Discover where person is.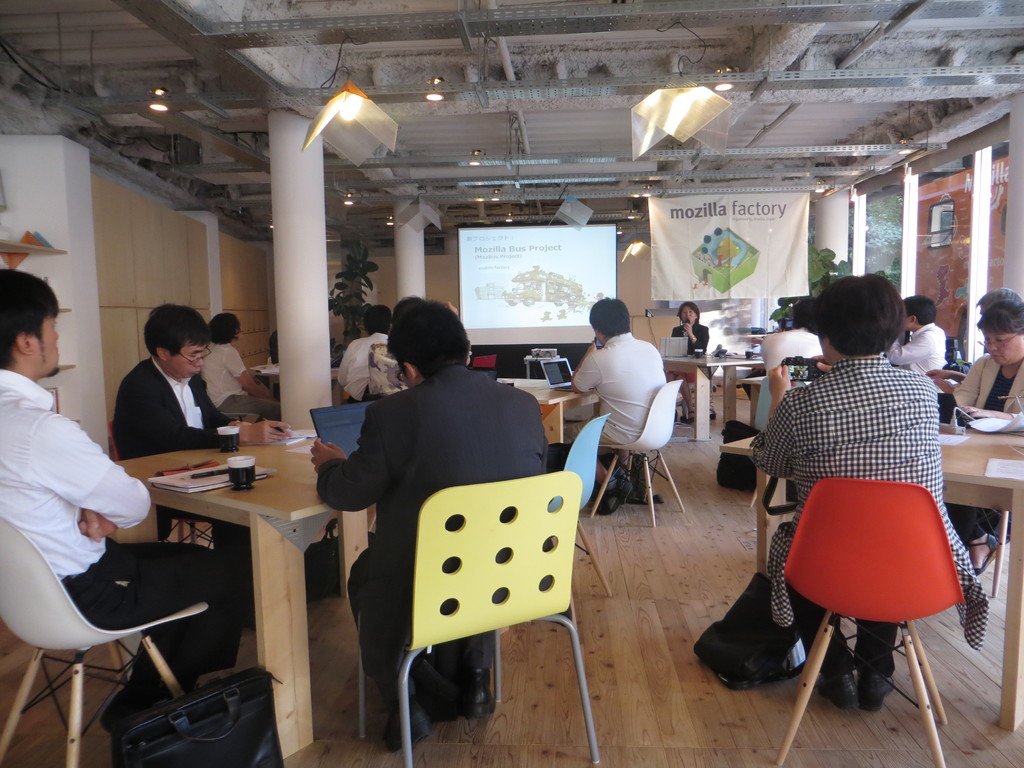
Discovered at 332,304,394,407.
